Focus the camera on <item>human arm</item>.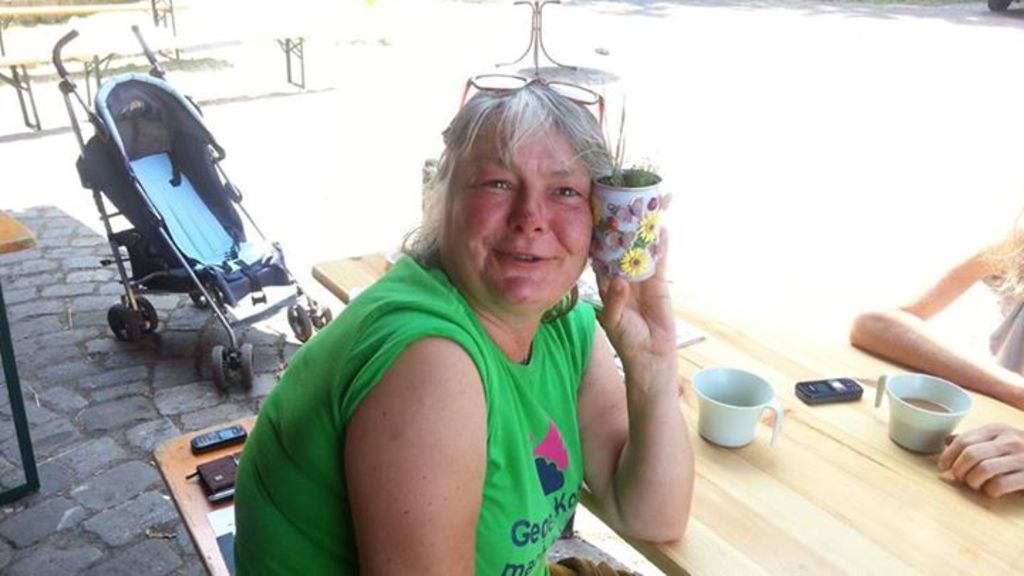
Focus region: (937, 420, 1023, 503).
